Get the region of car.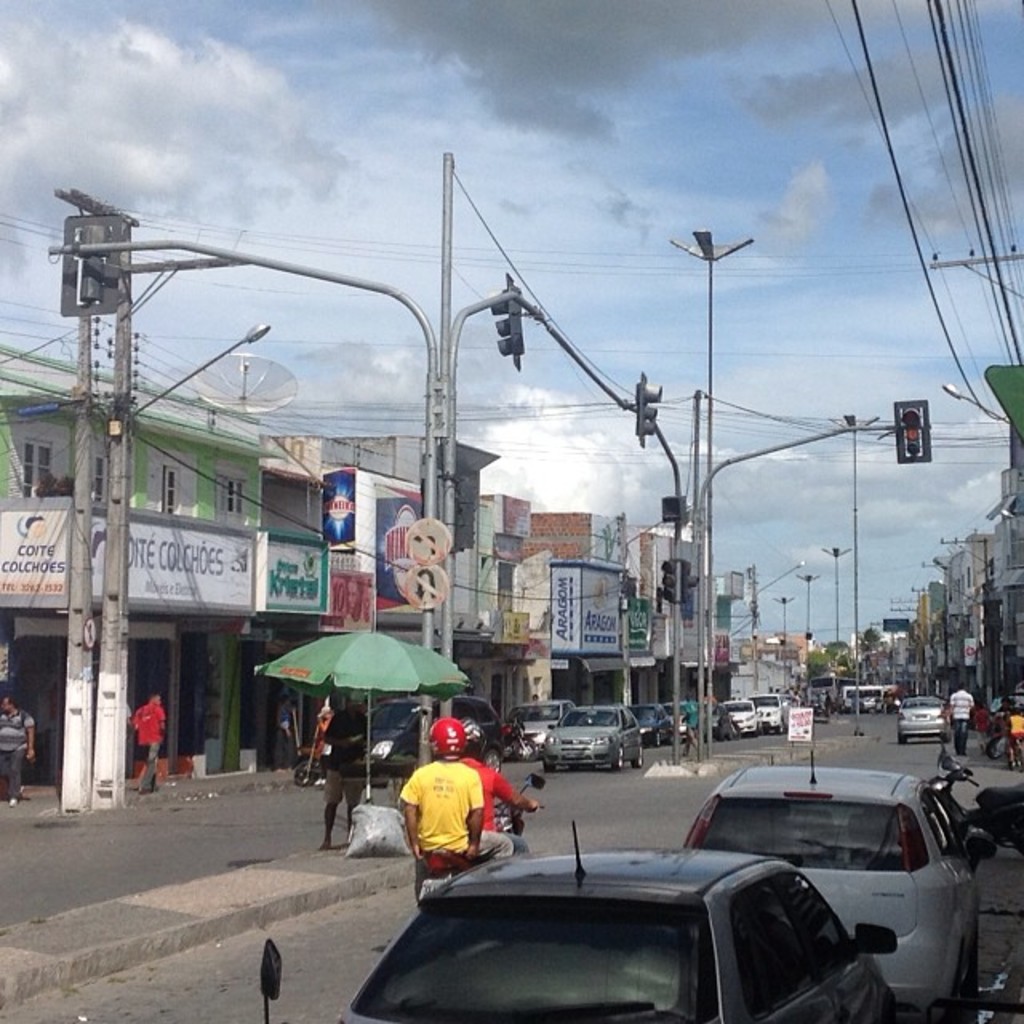
730,701,757,733.
